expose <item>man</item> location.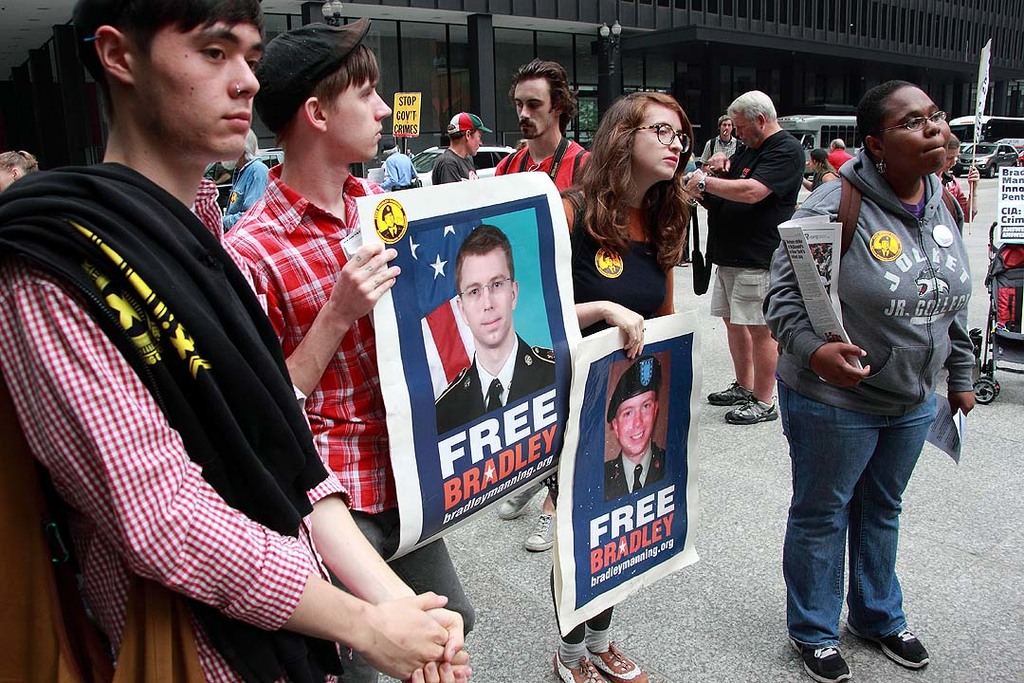
Exposed at pyautogui.locateOnScreen(606, 358, 664, 504).
